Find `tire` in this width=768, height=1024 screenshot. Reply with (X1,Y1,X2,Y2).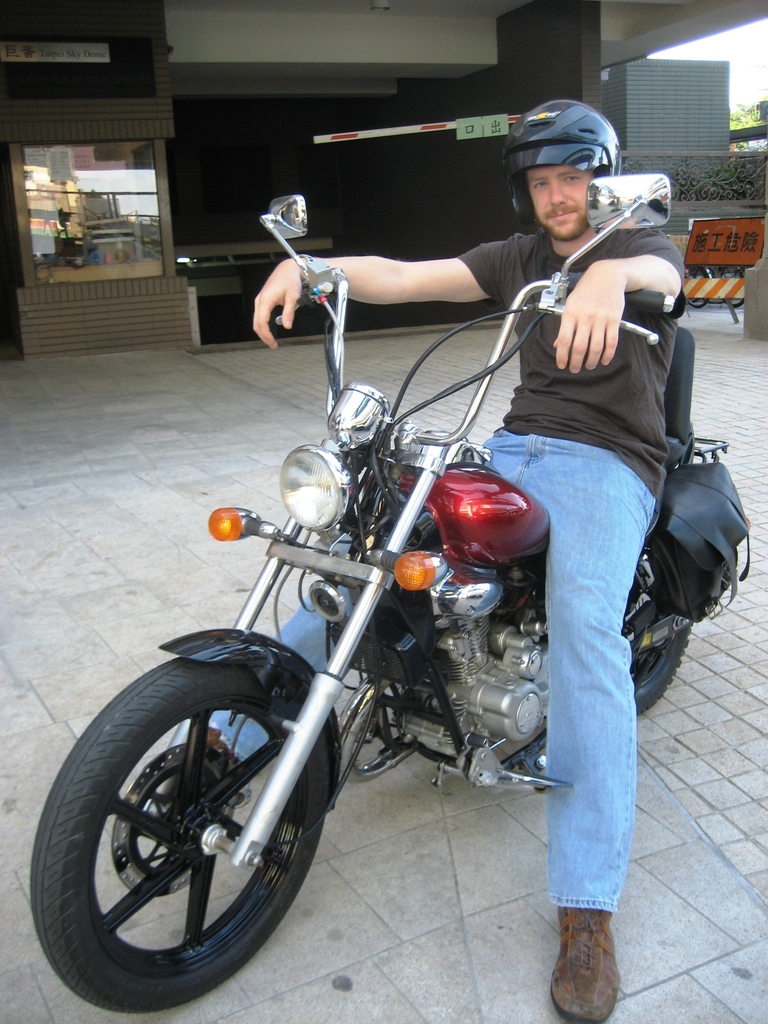
(611,559,699,710).
